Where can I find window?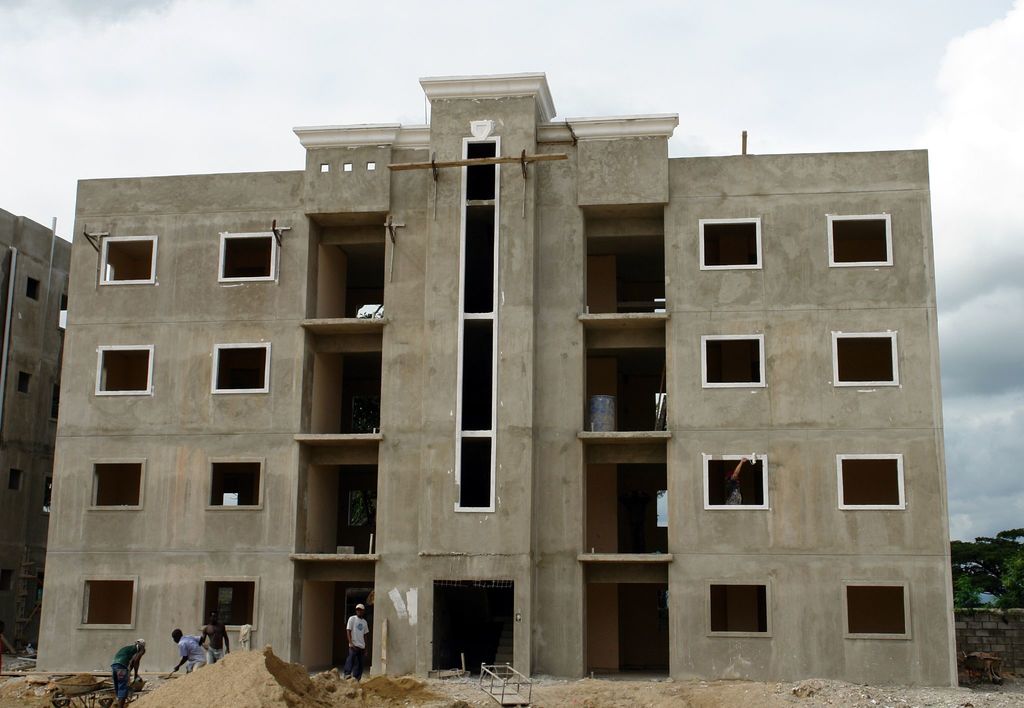
You can find it at [left=836, top=449, right=906, bottom=517].
